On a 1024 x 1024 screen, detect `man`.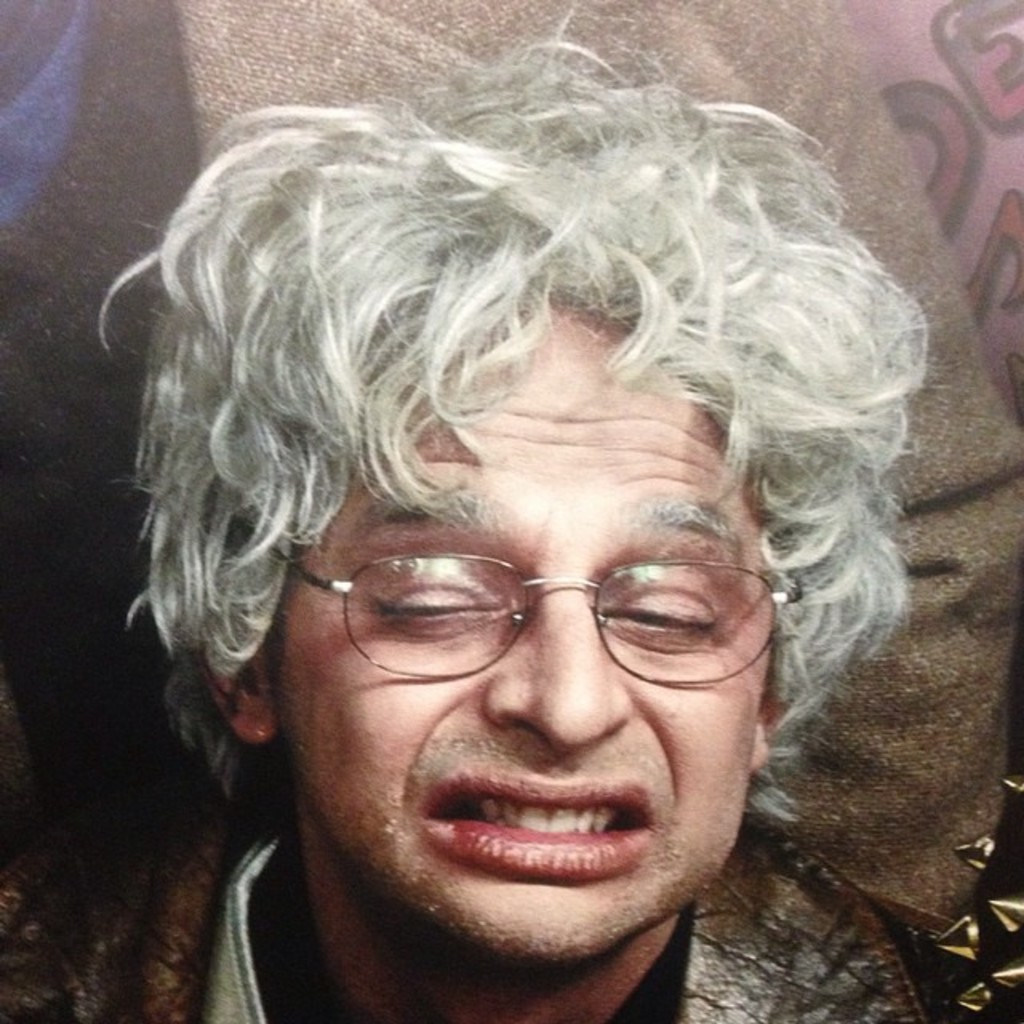
region(10, 42, 1005, 1023).
